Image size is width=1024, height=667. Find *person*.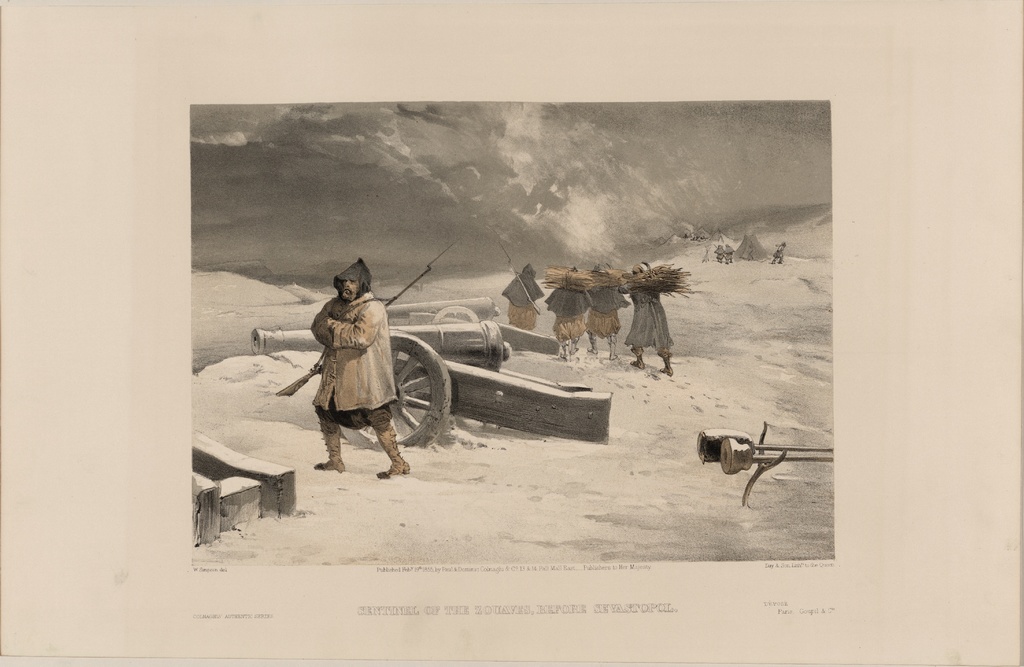
detection(539, 261, 591, 354).
